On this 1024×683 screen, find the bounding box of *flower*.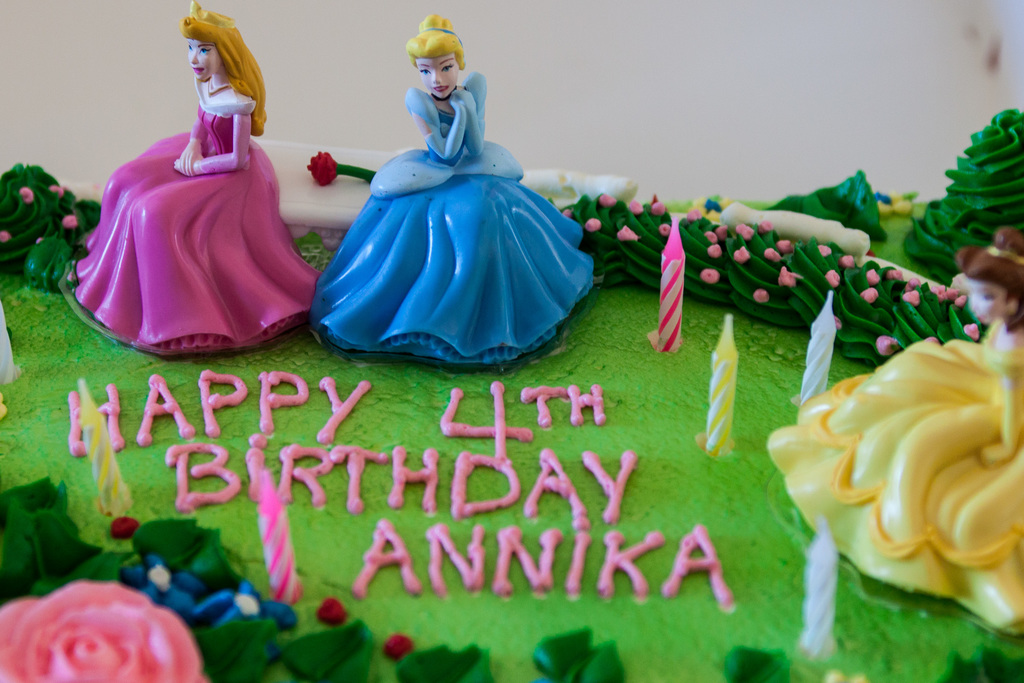
Bounding box: l=736, t=221, r=754, b=240.
